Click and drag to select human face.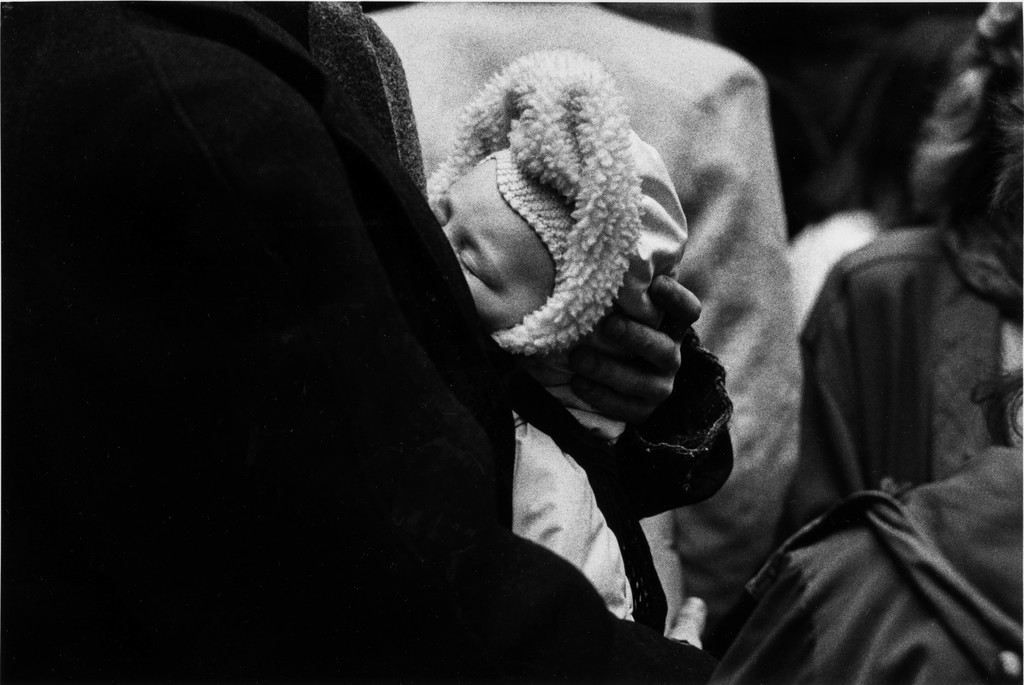
Selection: select_region(439, 157, 556, 326).
